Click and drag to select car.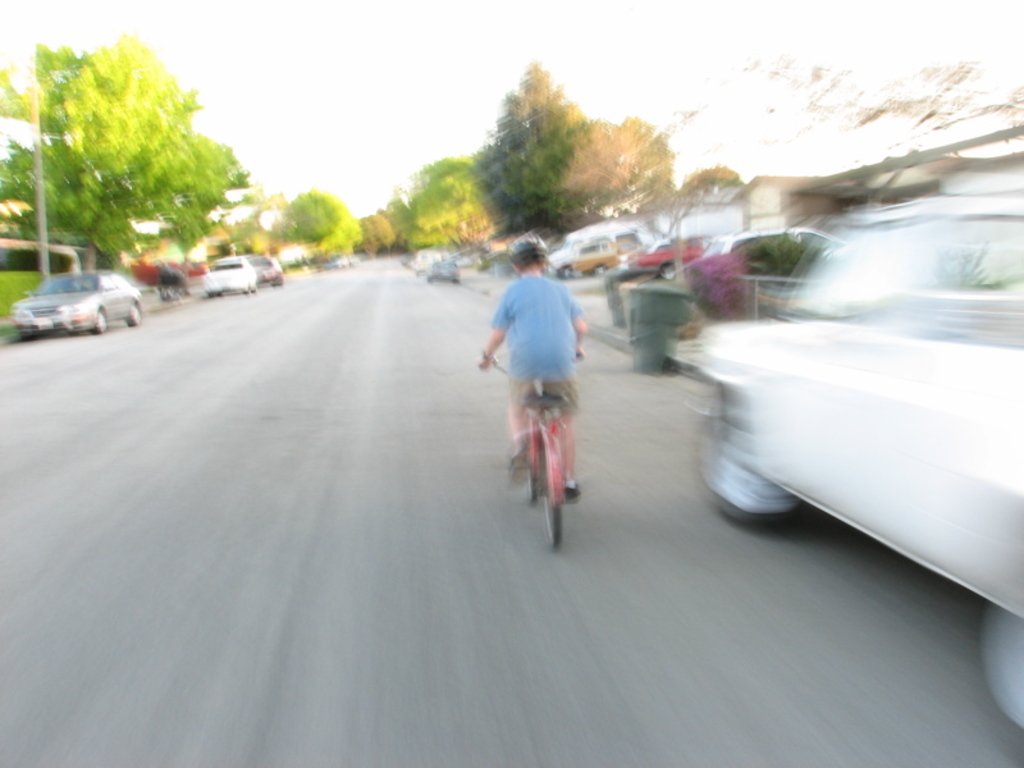
Selection: rect(412, 242, 436, 269).
